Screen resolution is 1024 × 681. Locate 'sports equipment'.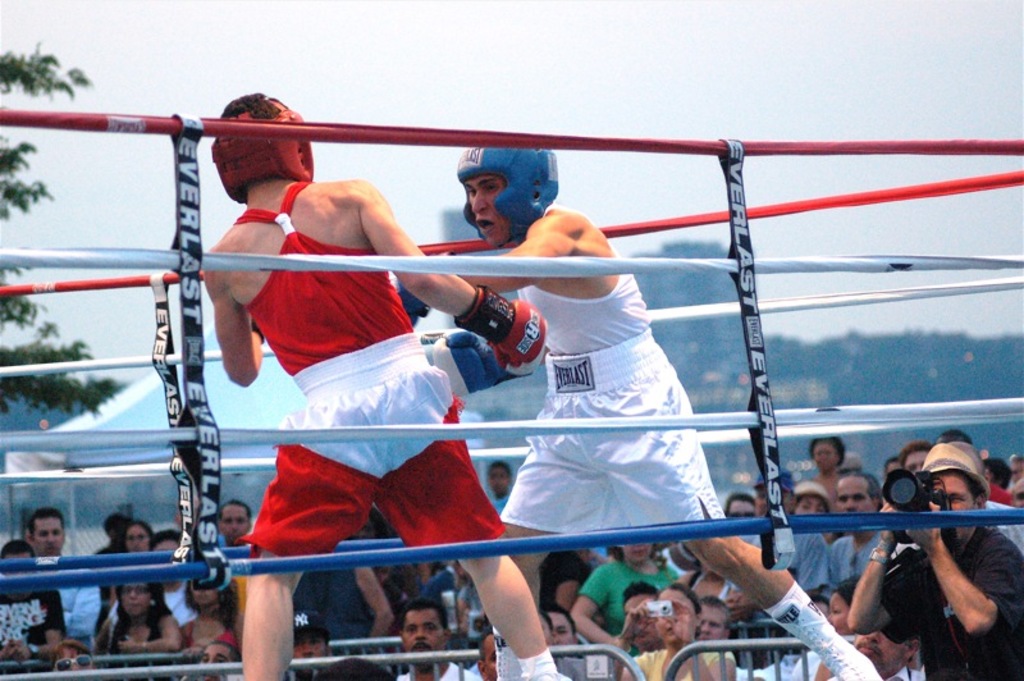
(452,283,550,379).
